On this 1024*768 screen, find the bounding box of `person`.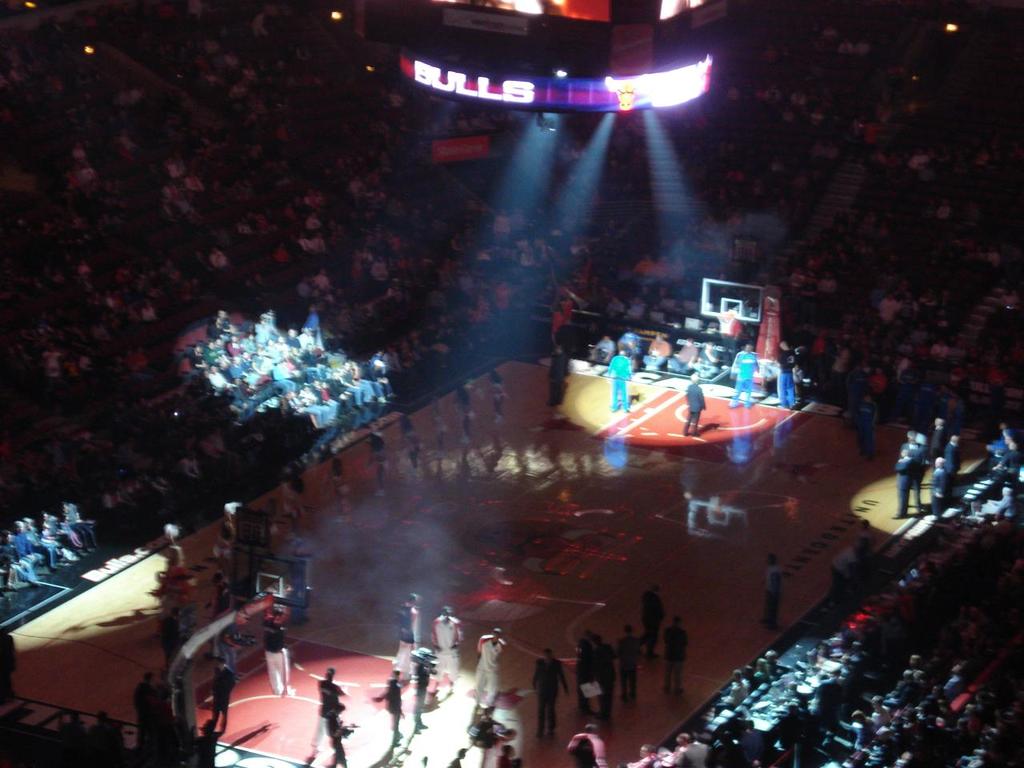
Bounding box: <bbox>630, 586, 674, 660</bbox>.
